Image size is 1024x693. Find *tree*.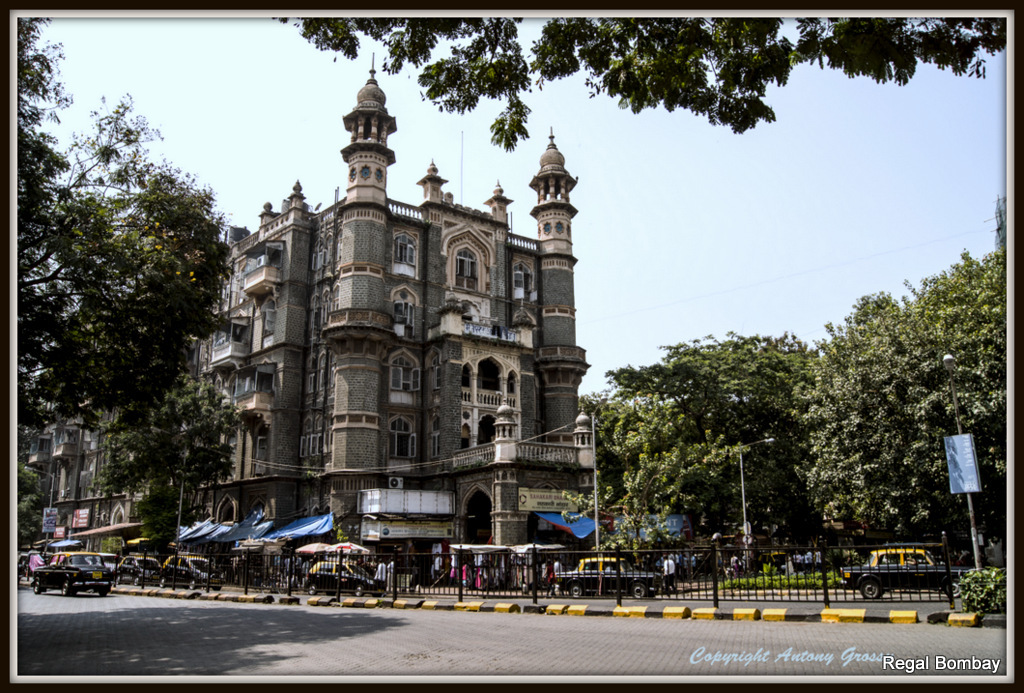
[270, 14, 1011, 152].
